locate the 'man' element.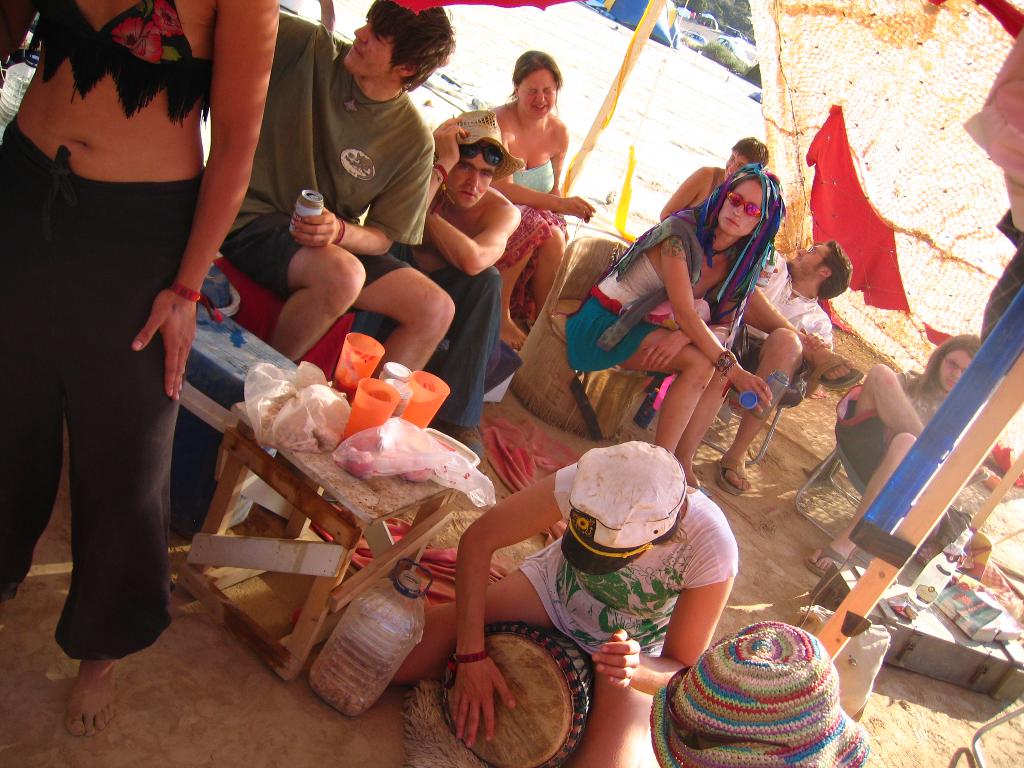
Element bbox: Rect(220, 0, 456, 370).
